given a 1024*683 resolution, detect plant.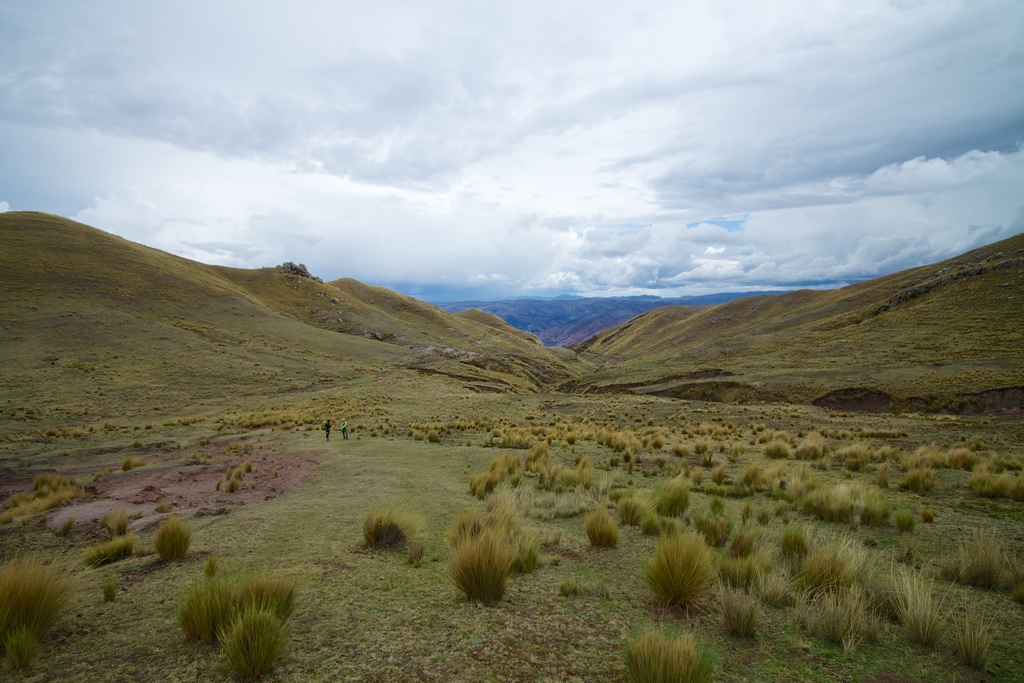
(486, 424, 492, 431).
